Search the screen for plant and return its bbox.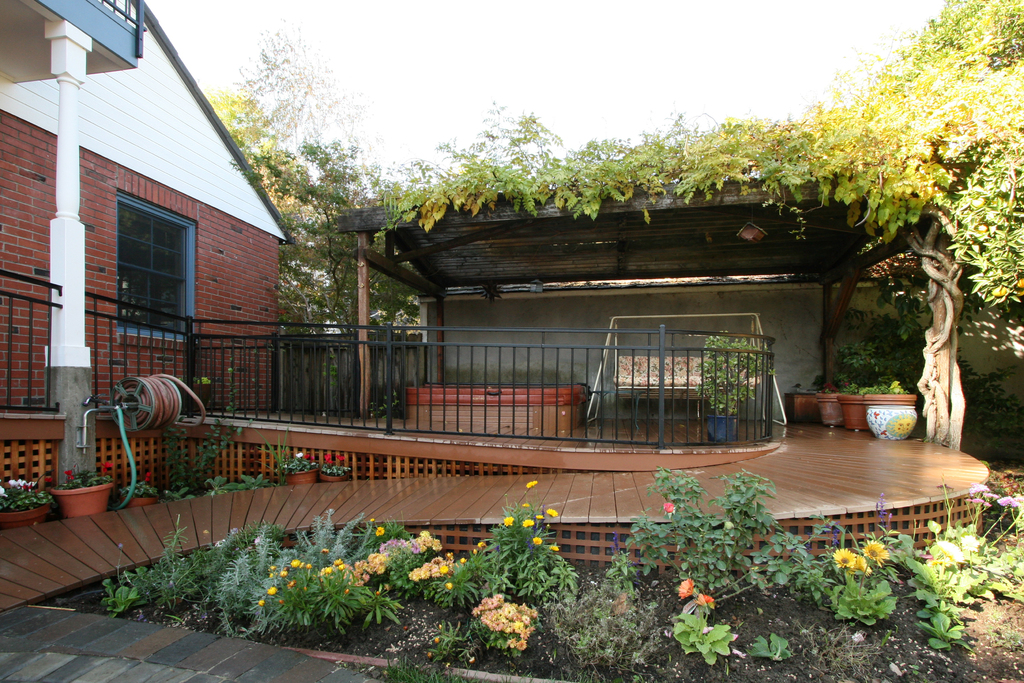
Found: {"left": 796, "top": 536, "right": 901, "bottom": 623}.
